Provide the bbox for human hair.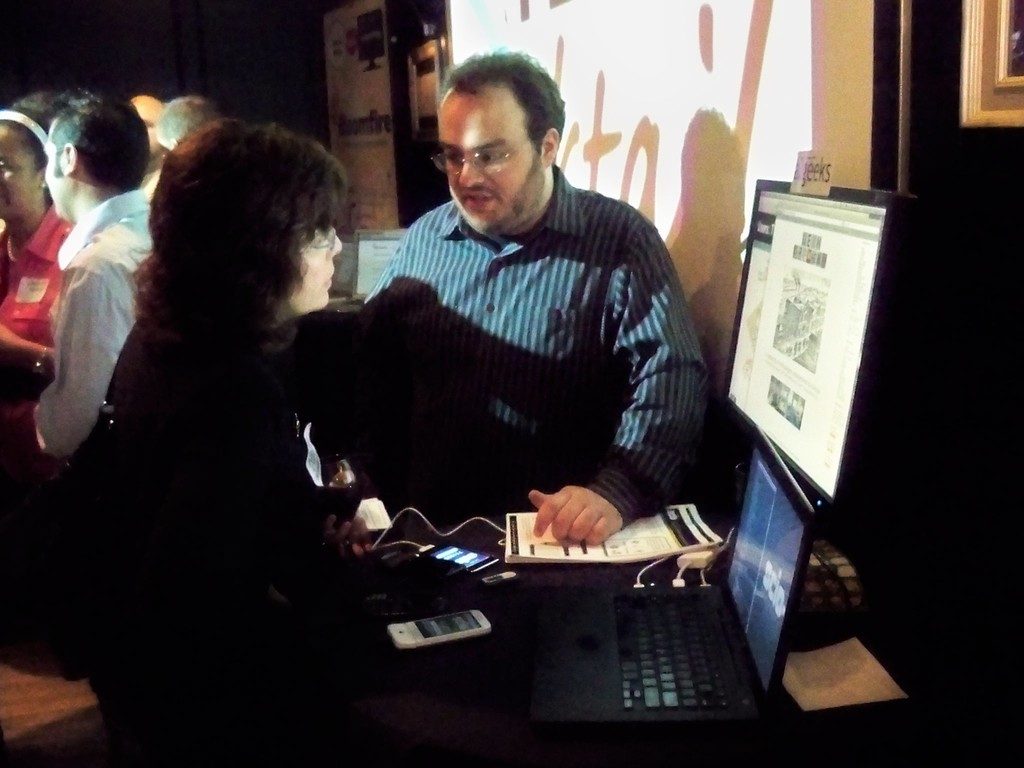
box(440, 45, 567, 150).
